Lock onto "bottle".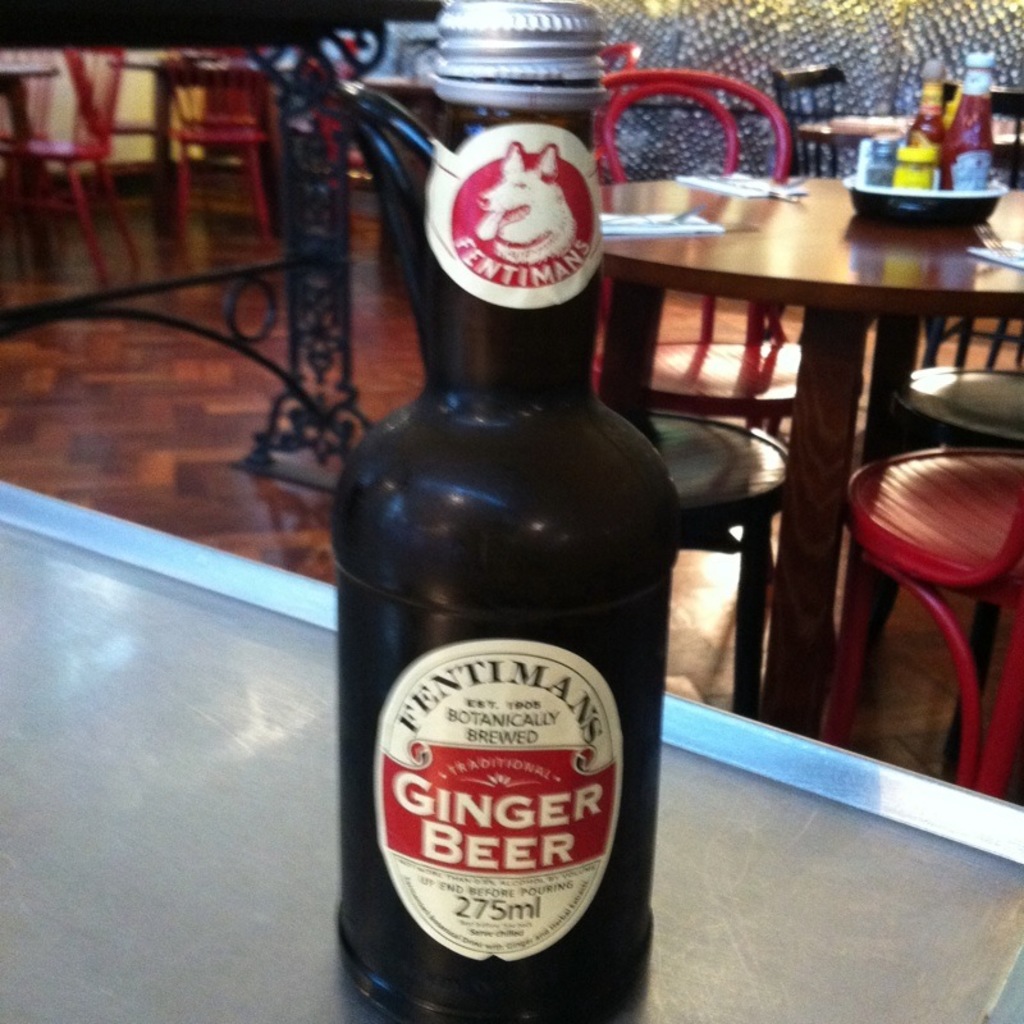
Locked: [887,58,948,184].
